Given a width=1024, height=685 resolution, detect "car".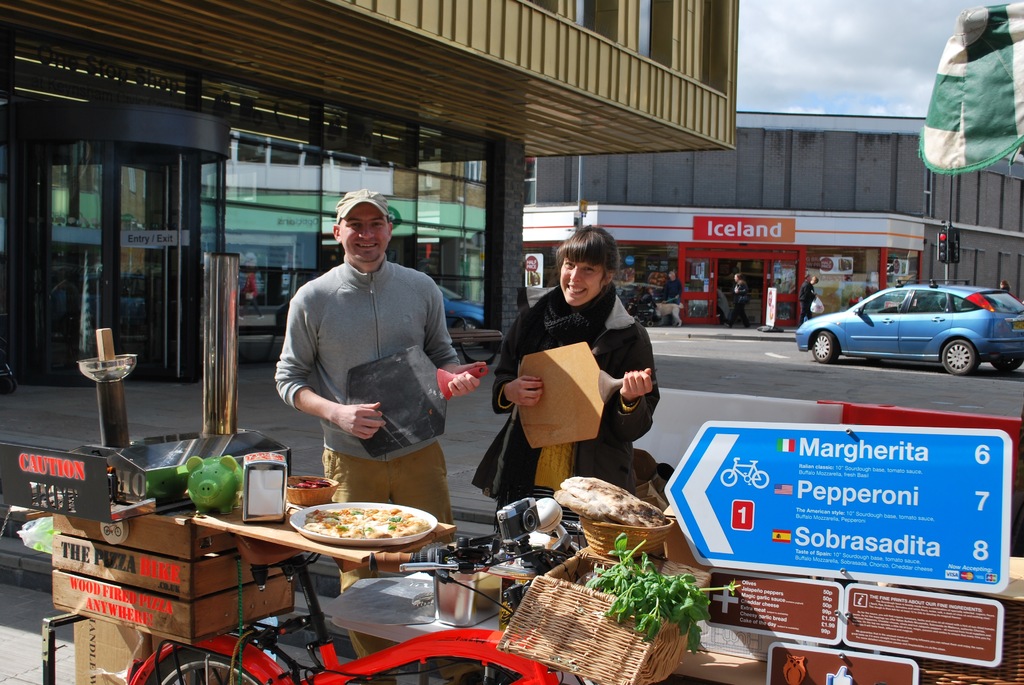
crop(794, 282, 1023, 372).
